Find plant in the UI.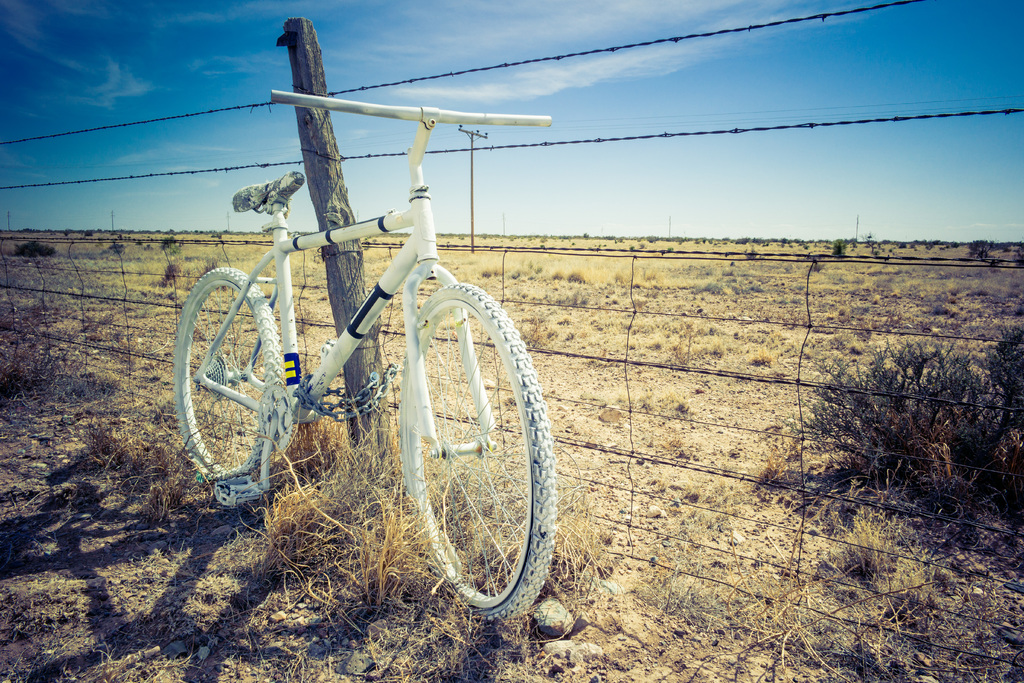
UI element at Rect(760, 454, 797, 492).
